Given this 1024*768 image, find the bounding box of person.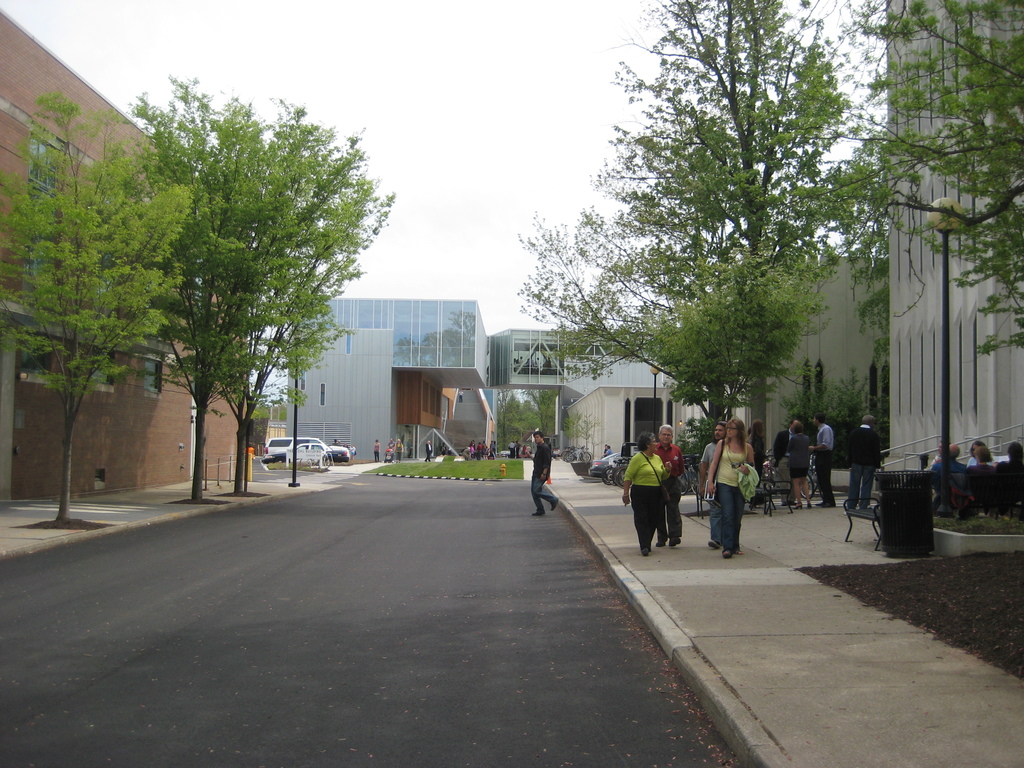
{"left": 771, "top": 421, "right": 797, "bottom": 504}.
